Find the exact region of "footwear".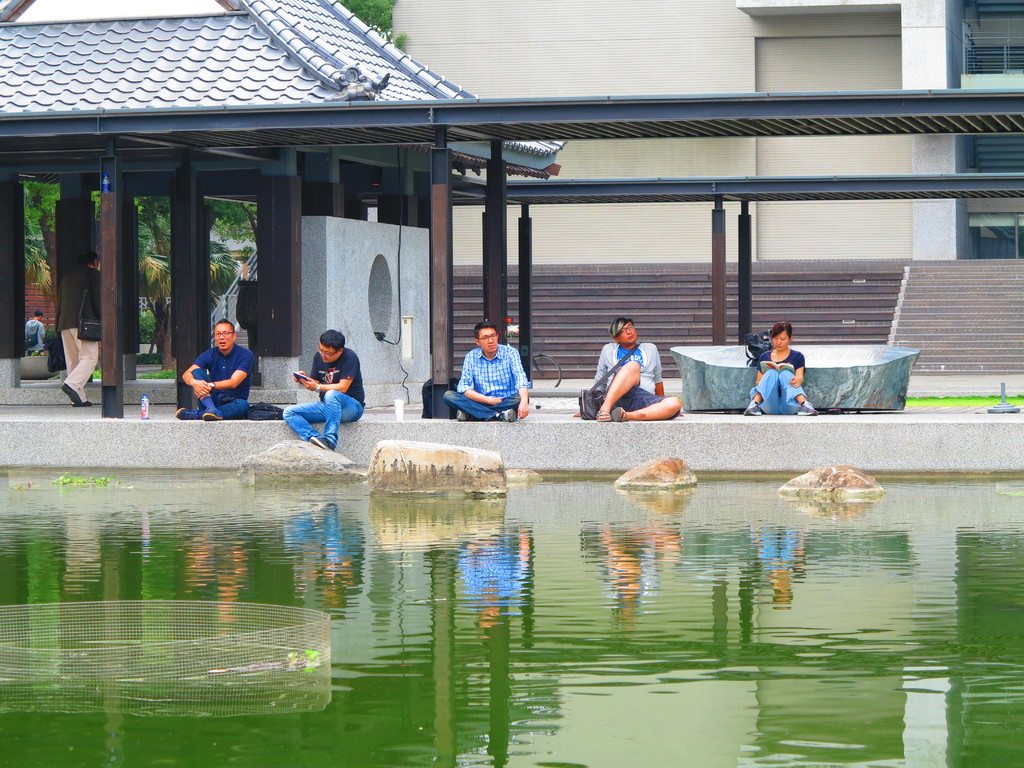
Exact region: l=204, t=410, r=222, b=422.
